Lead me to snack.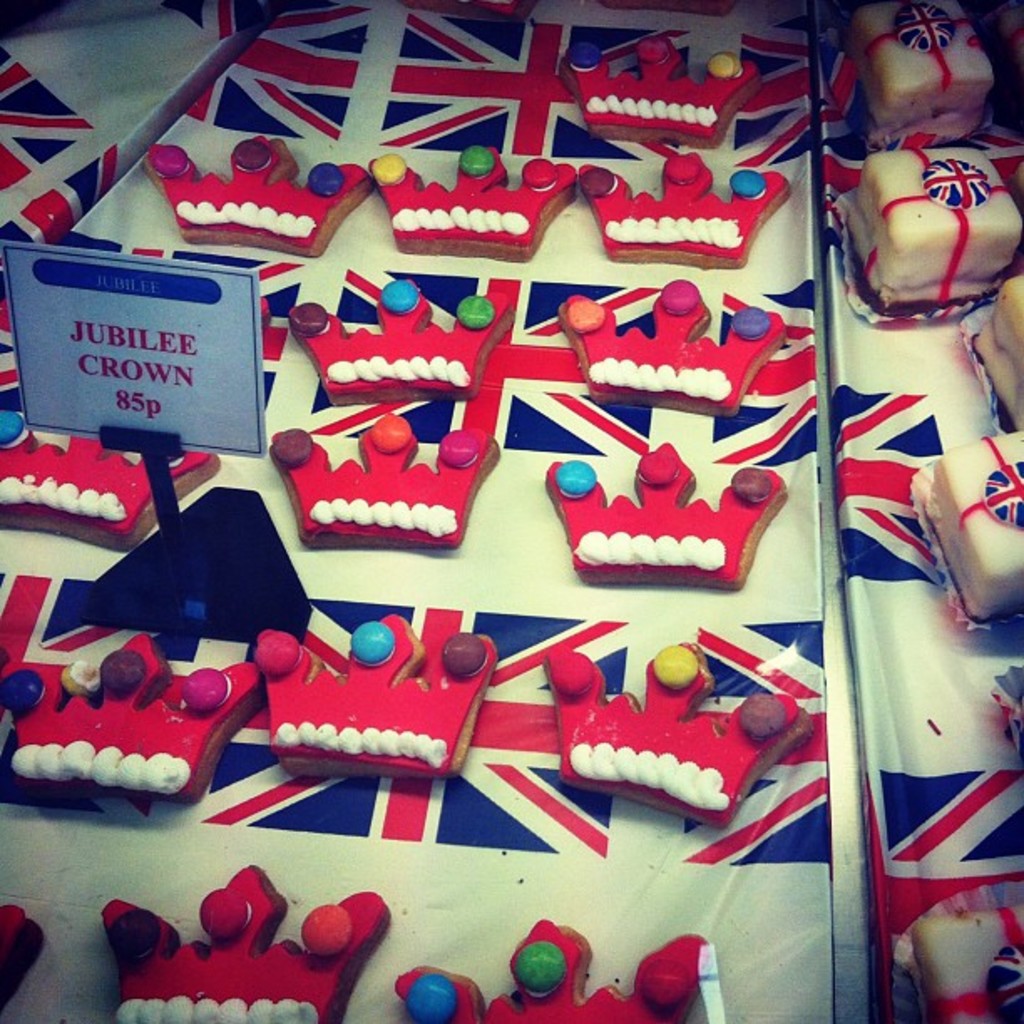
Lead to (554, 298, 791, 422).
